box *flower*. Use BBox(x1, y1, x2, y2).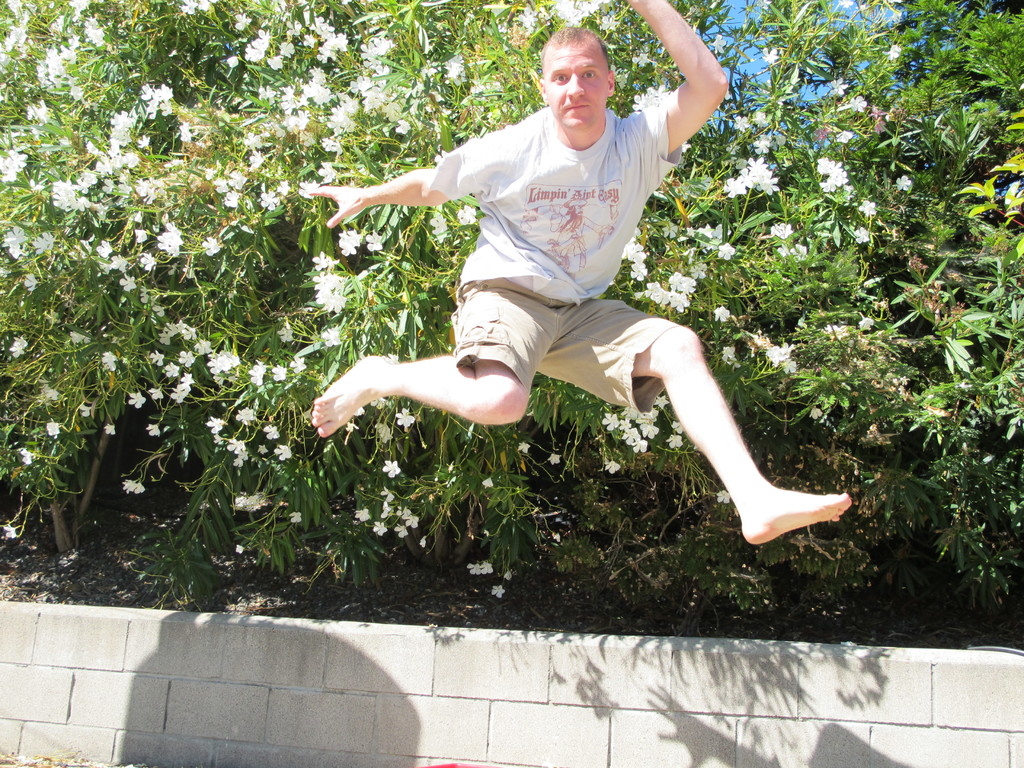
BBox(380, 459, 401, 479).
